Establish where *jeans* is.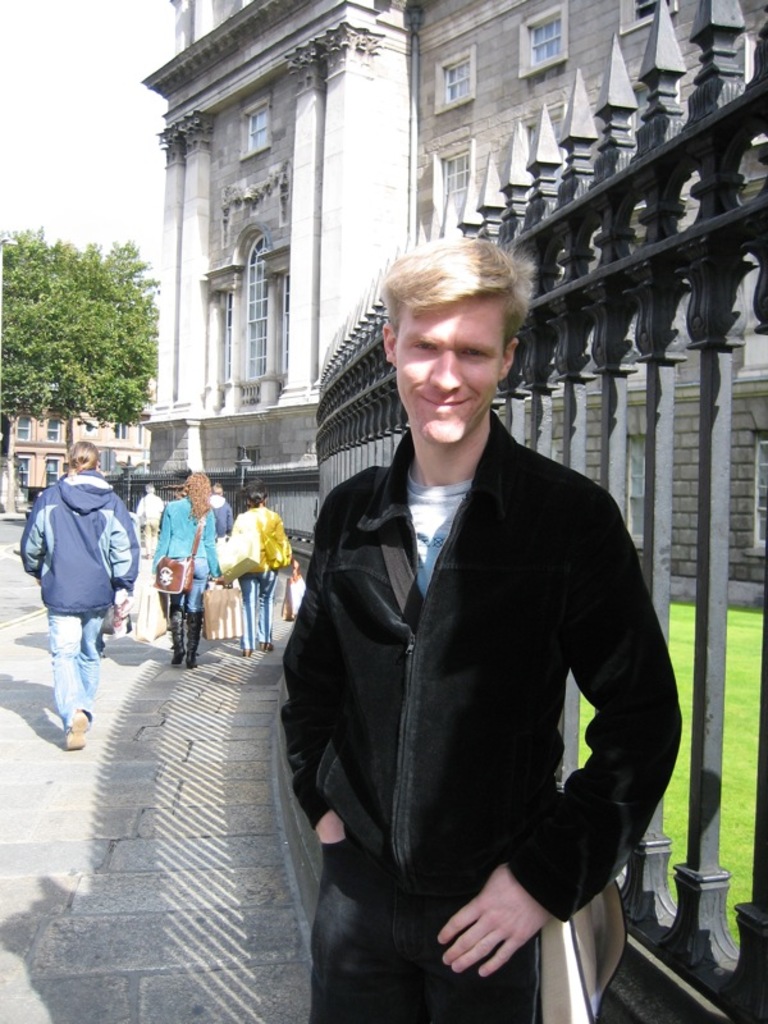
Established at <box>47,613,105,712</box>.
